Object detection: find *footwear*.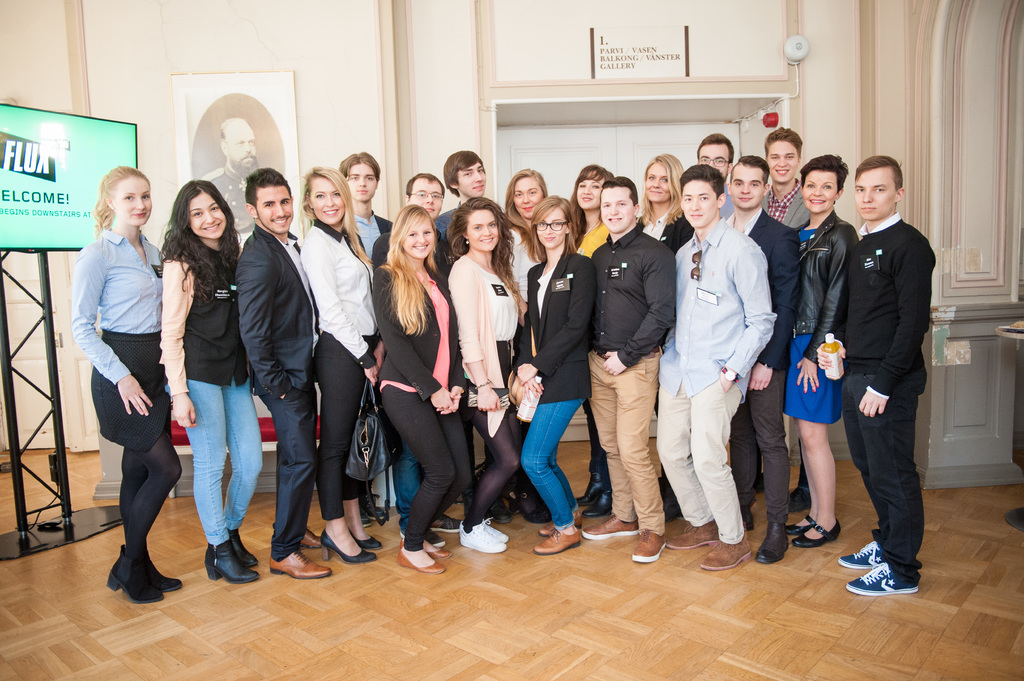
box(120, 549, 186, 598).
